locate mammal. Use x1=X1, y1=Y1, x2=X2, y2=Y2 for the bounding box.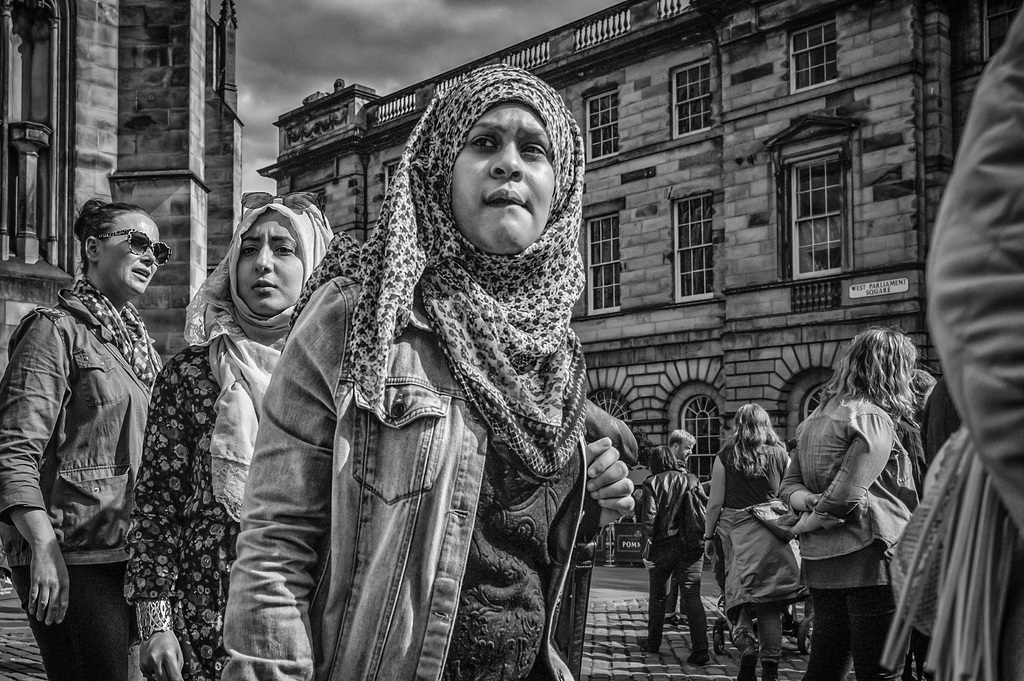
x1=124, y1=198, x2=335, y2=680.
